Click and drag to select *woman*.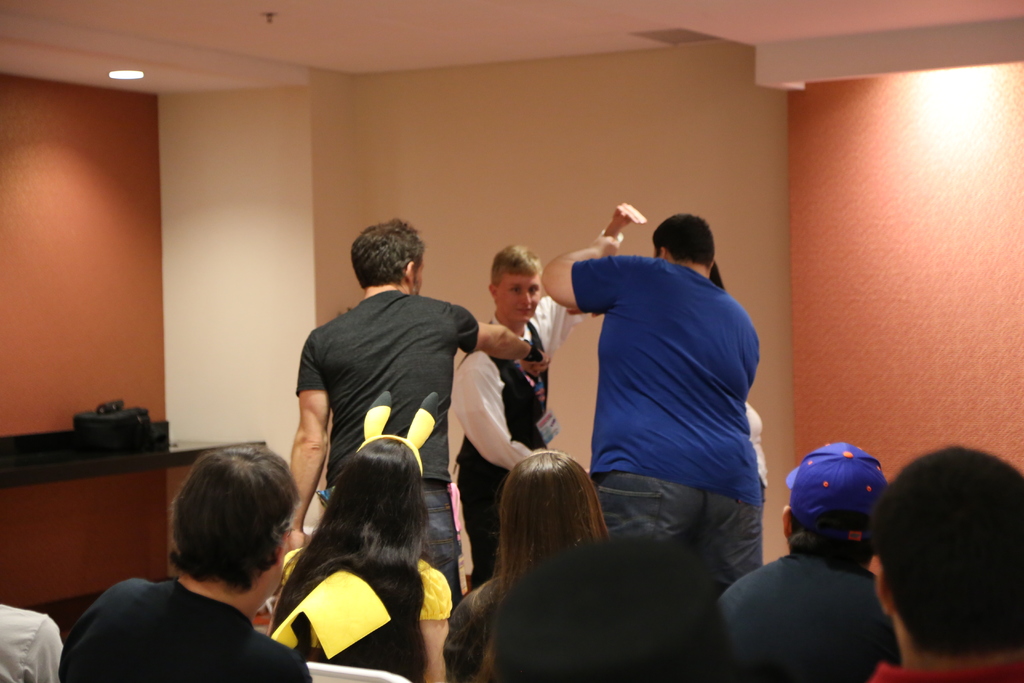
Selection: crop(249, 421, 467, 682).
